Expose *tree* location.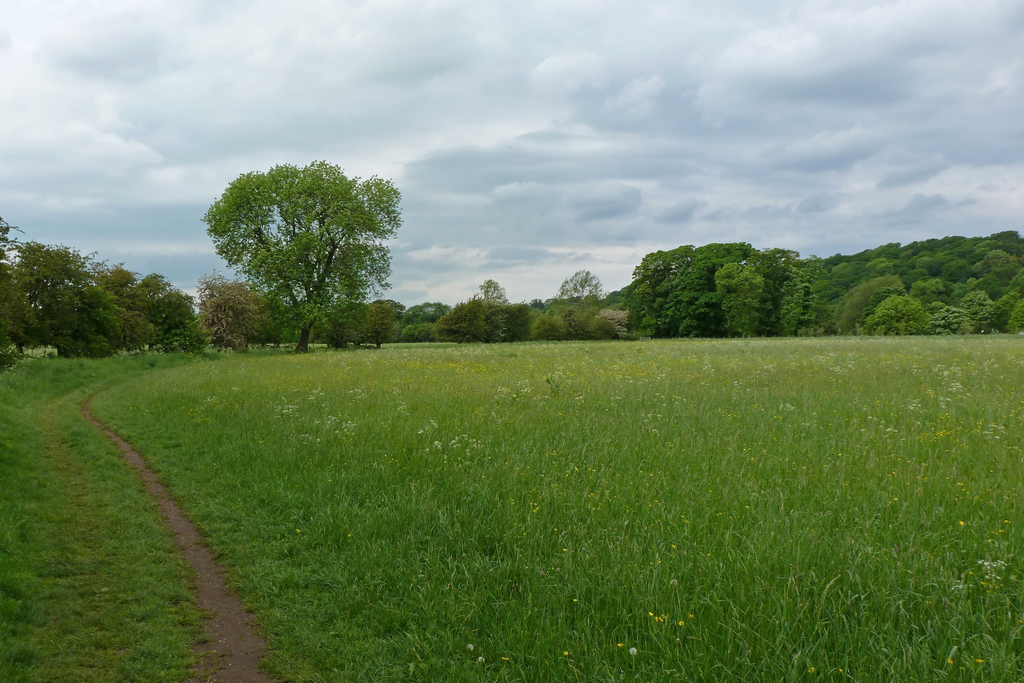
Exposed at <box>262,293,299,347</box>.
